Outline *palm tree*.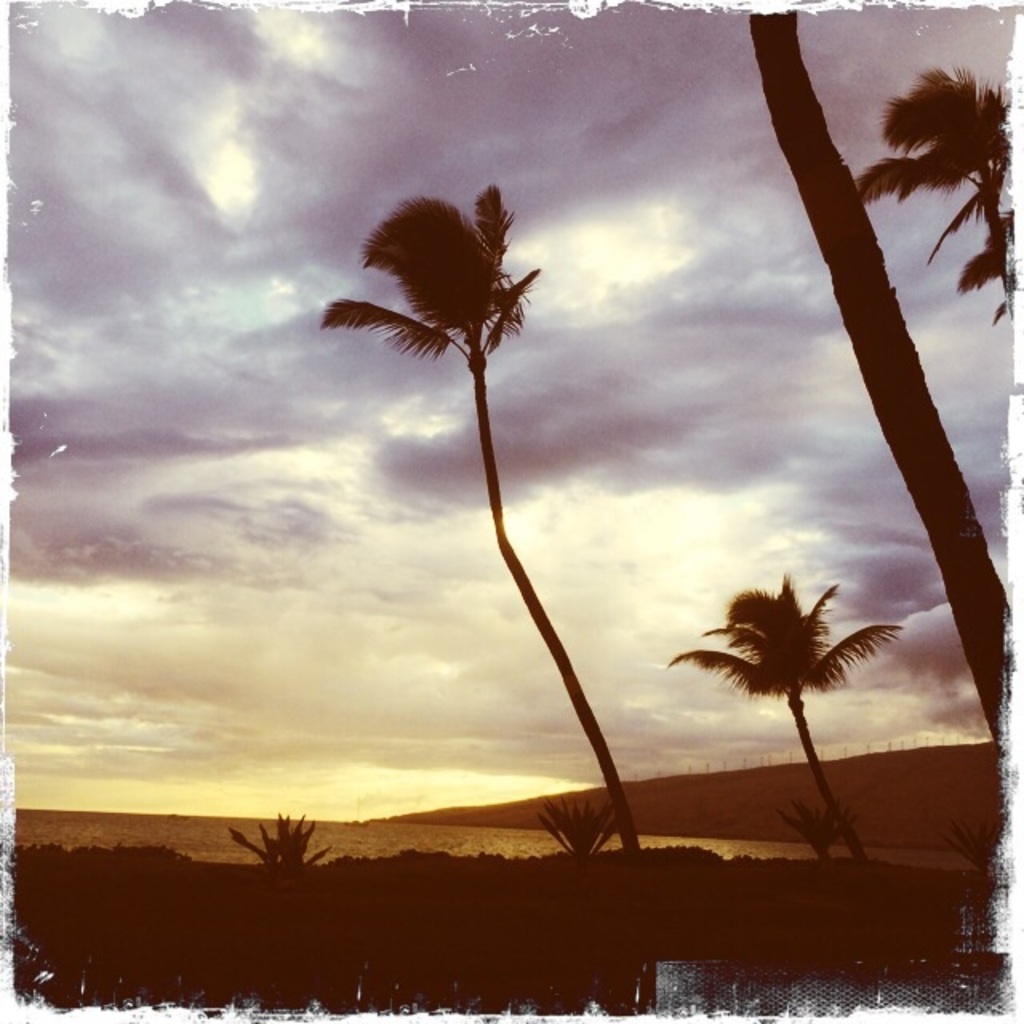
Outline: pyautogui.locateOnScreen(323, 178, 651, 869).
